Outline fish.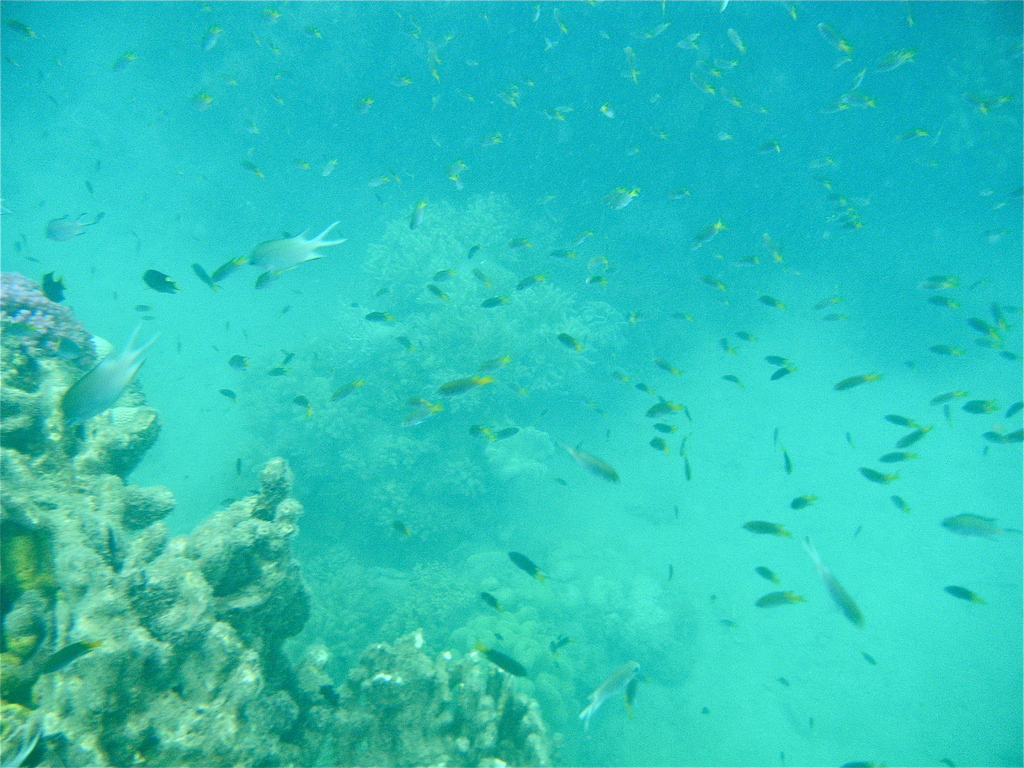
Outline: [551,247,572,259].
